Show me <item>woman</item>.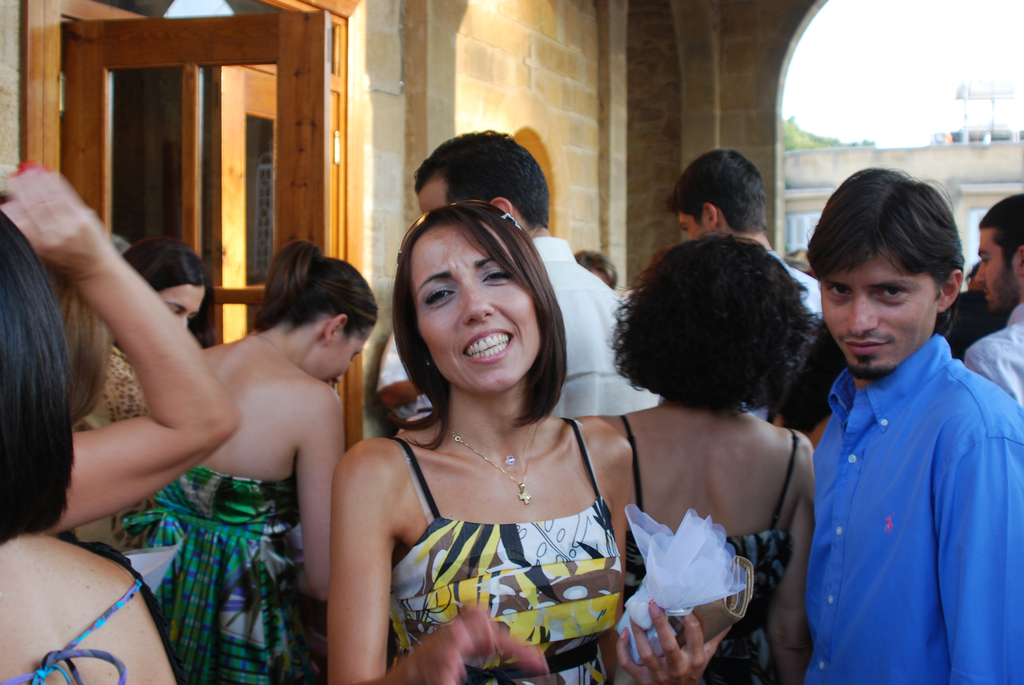
<item>woman</item> is here: [left=79, top=236, right=220, bottom=429].
